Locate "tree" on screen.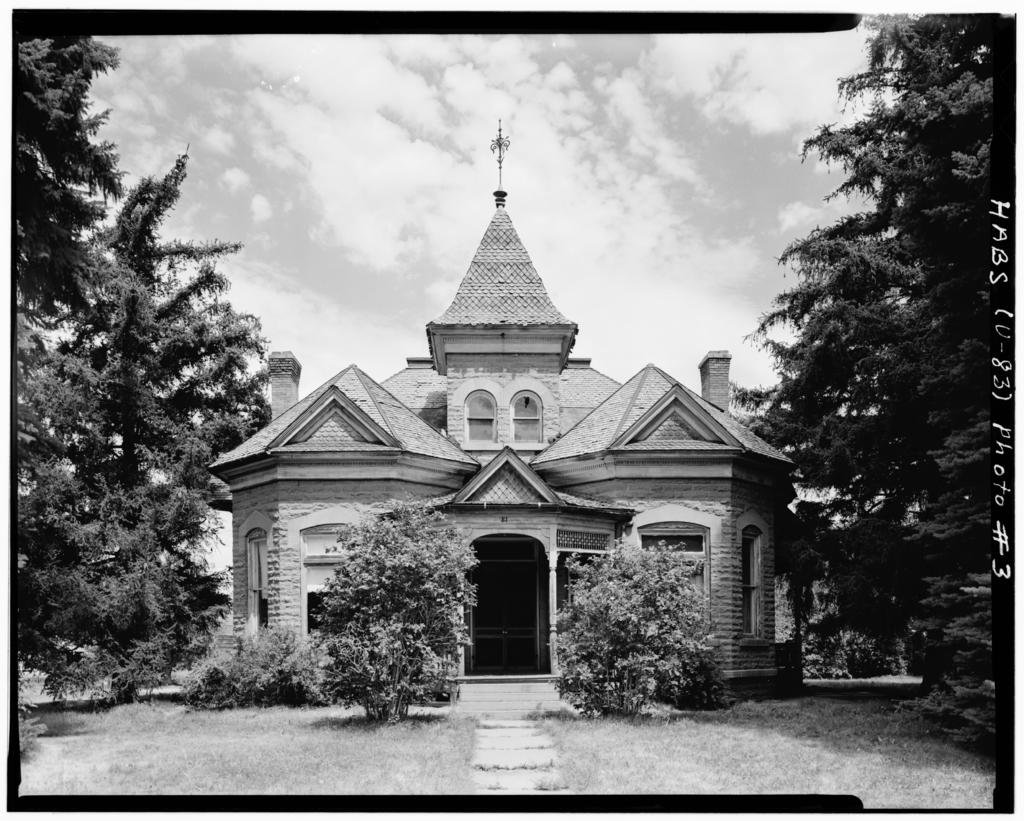
On screen at x1=17, y1=20, x2=131, y2=349.
